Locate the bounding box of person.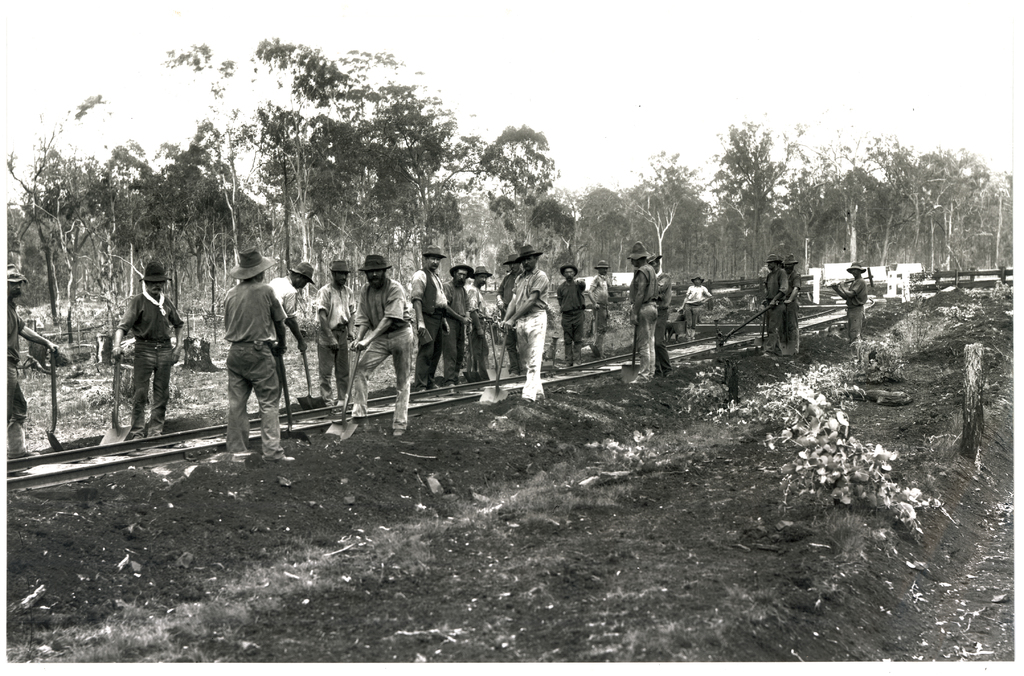
Bounding box: bbox(314, 259, 358, 406).
